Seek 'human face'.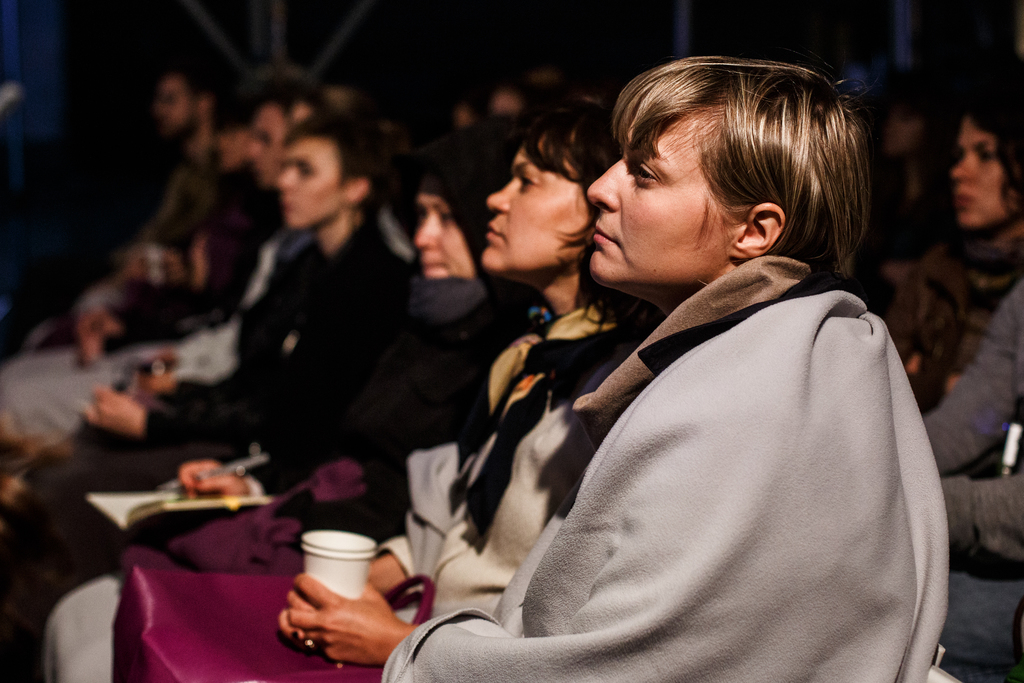
(left=247, top=106, right=286, bottom=186).
